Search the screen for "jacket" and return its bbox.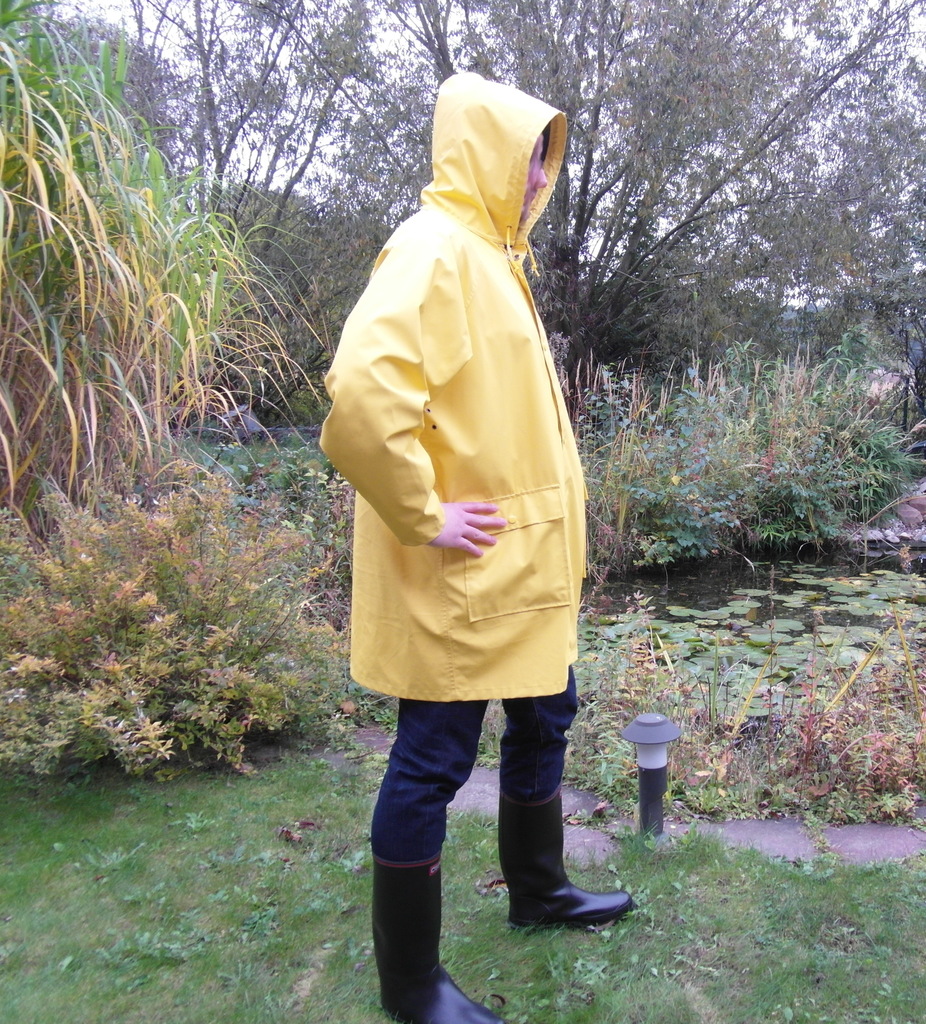
Found: pyautogui.locateOnScreen(323, 78, 608, 687).
